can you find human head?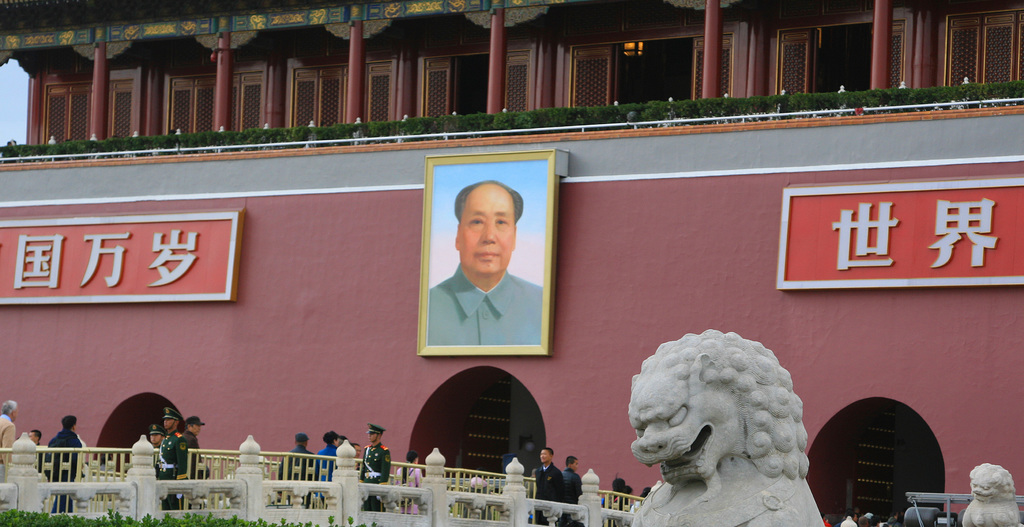
Yes, bounding box: {"left": 164, "top": 408, "right": 179, "bottom": 432}.
